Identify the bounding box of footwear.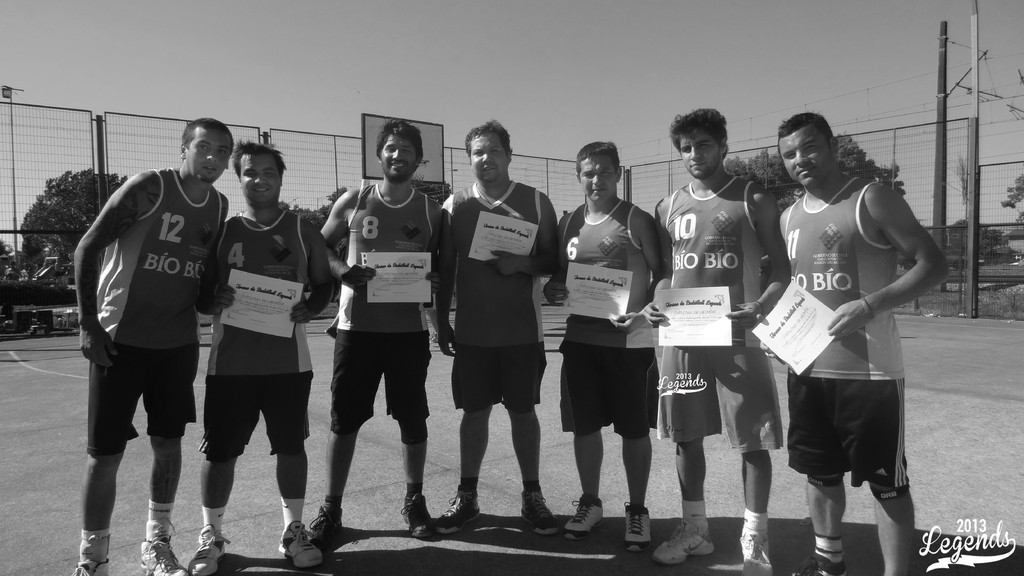
bbox(270, 507, 333, 561).
